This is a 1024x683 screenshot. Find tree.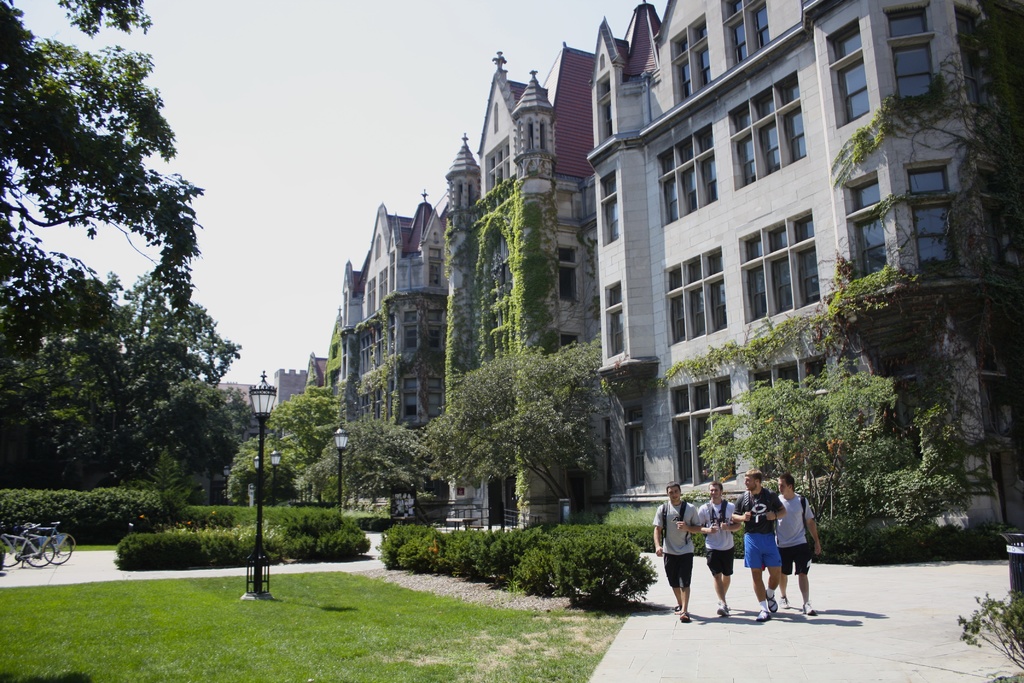
Bounding box: left=0, top=0, right=244, bottom=566.
